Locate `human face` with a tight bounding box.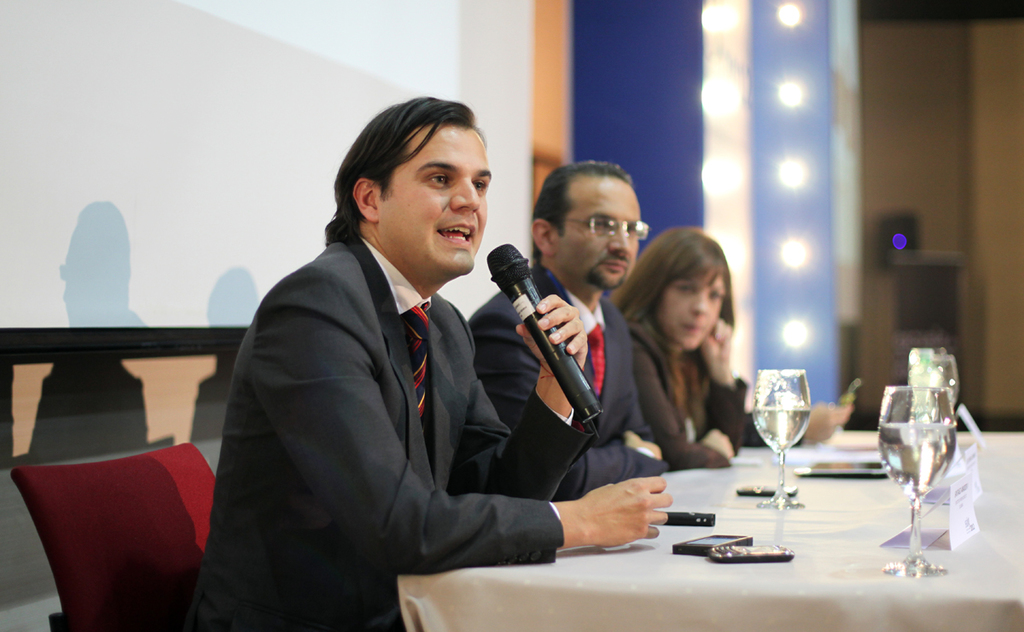
{"left": 381, "top": 124, "right": 491, "bottom": 275}.
